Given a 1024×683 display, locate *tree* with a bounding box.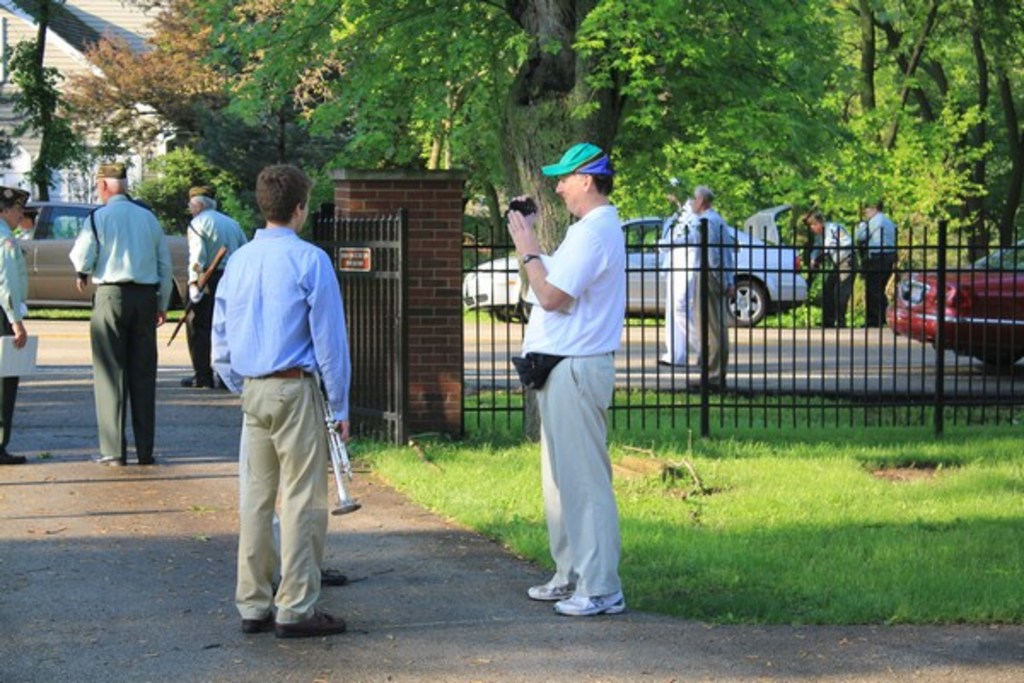
Located: pyautogui.locateOnScreen(61, 2, 362, 198).
